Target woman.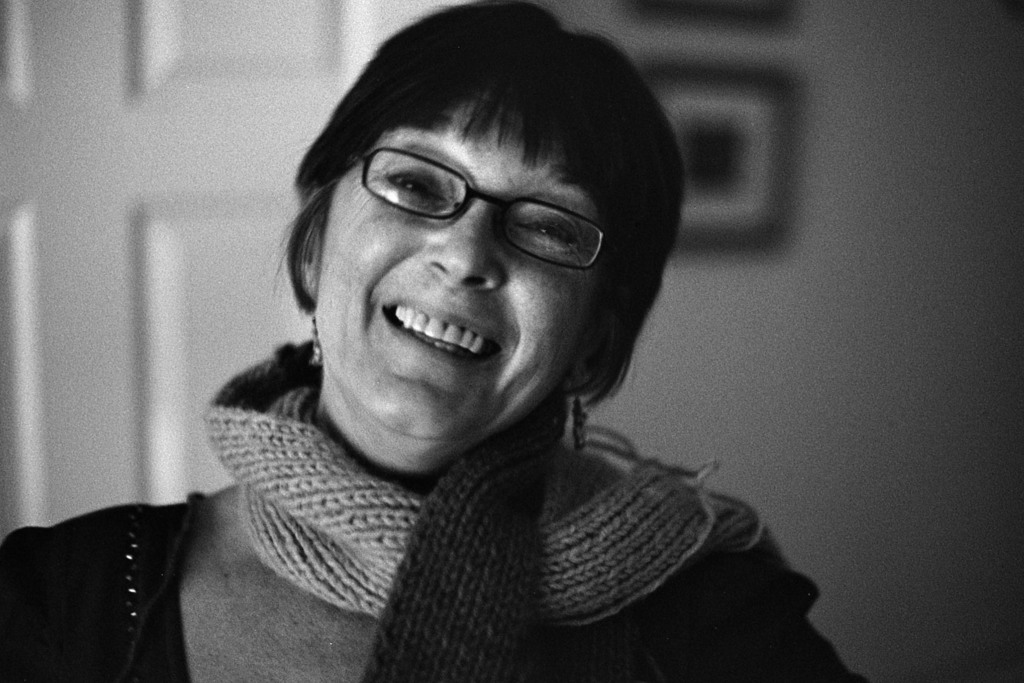
Target region: (x1=46, y1=0, x2=949, y2=682).
